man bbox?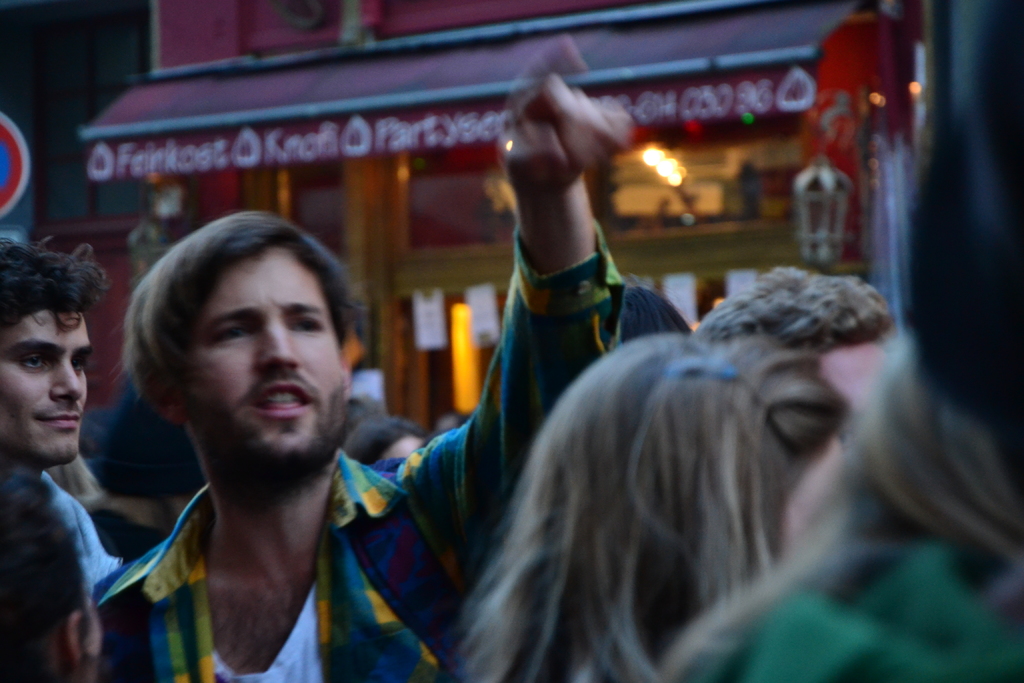
box=[95, 49, 640, 682]
